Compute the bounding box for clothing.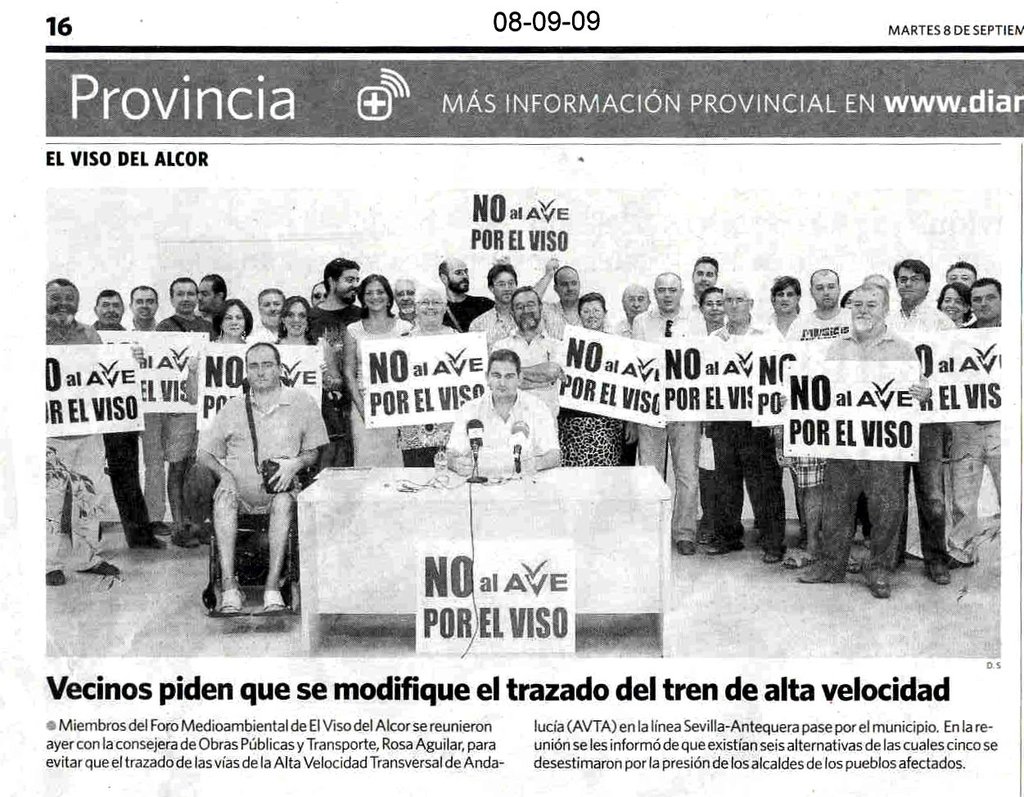
343:315:417:469.
